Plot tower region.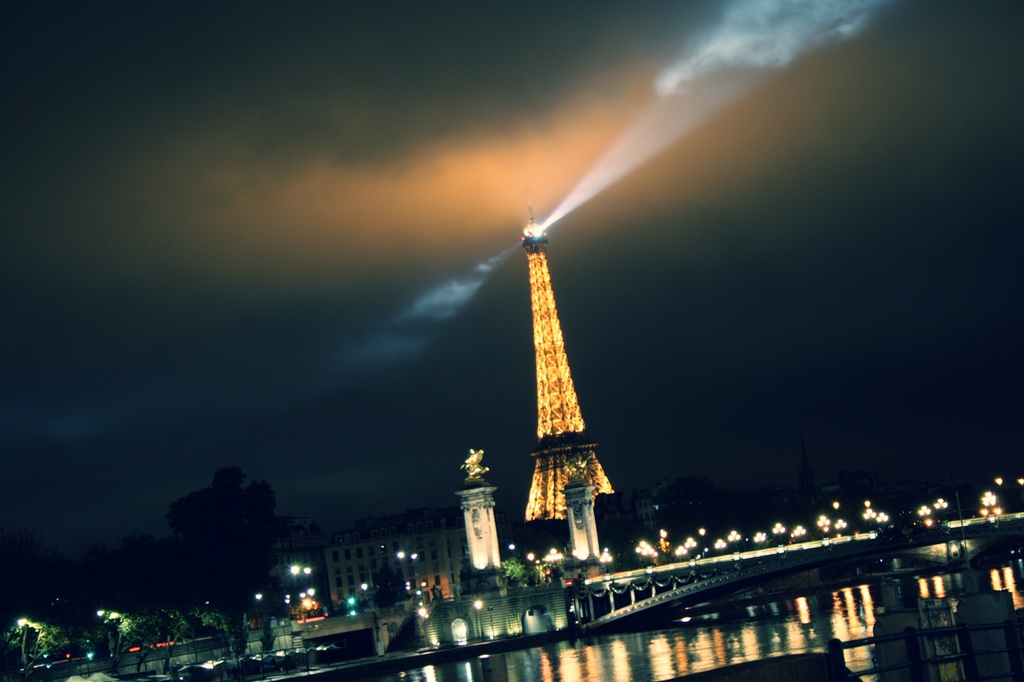
Plotted at (516,205,618,530).
